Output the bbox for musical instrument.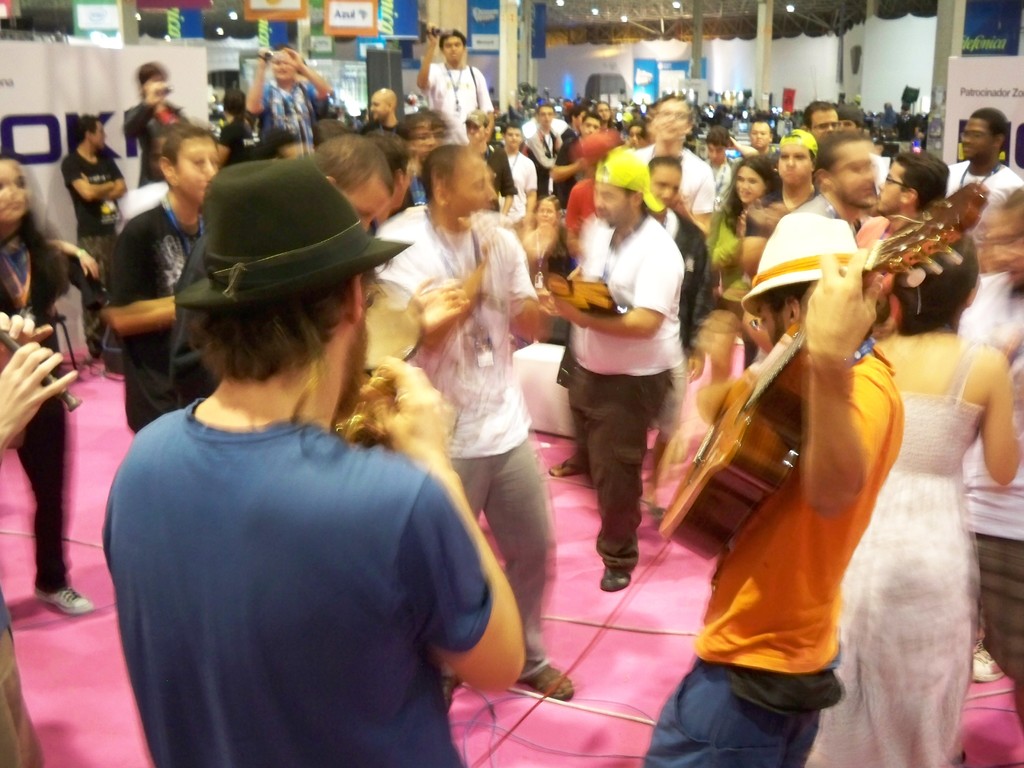
bbox=(661, 187, 977, 560).
